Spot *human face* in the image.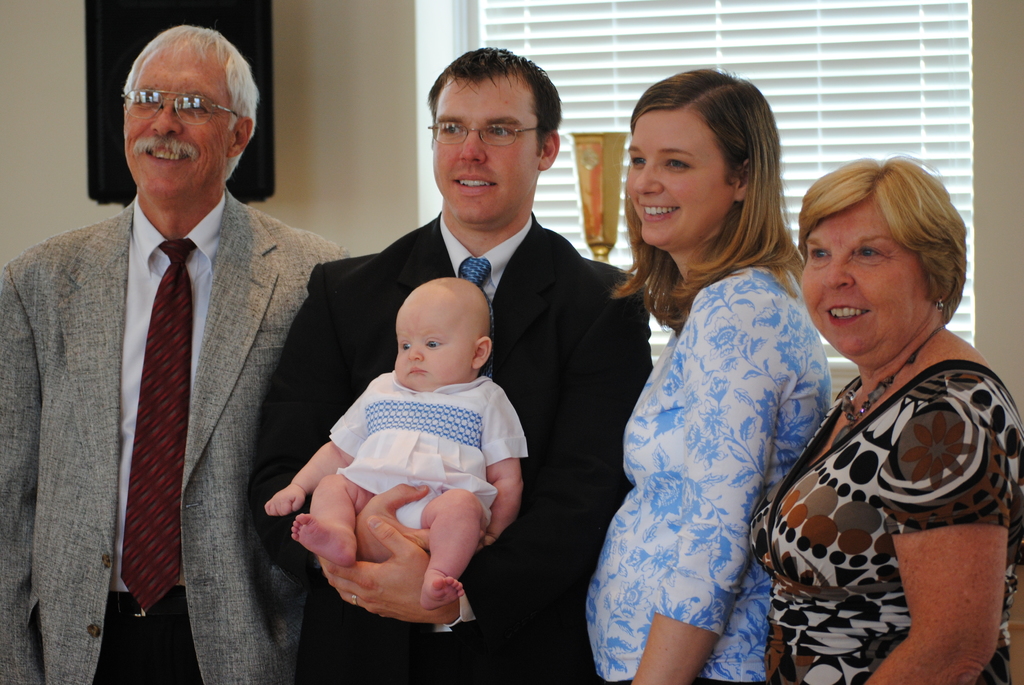
*human face* found at x1=803, y1=203, x2=934, y2=360.
